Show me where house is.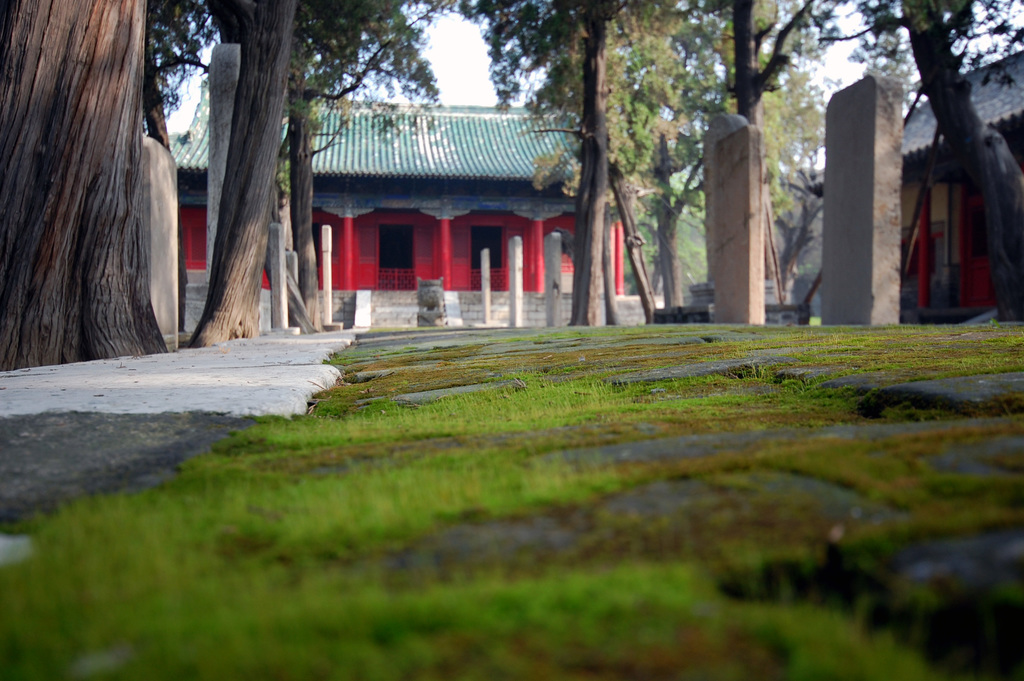
house is at (x1=168, y1=86, x2=626, y2=332).
